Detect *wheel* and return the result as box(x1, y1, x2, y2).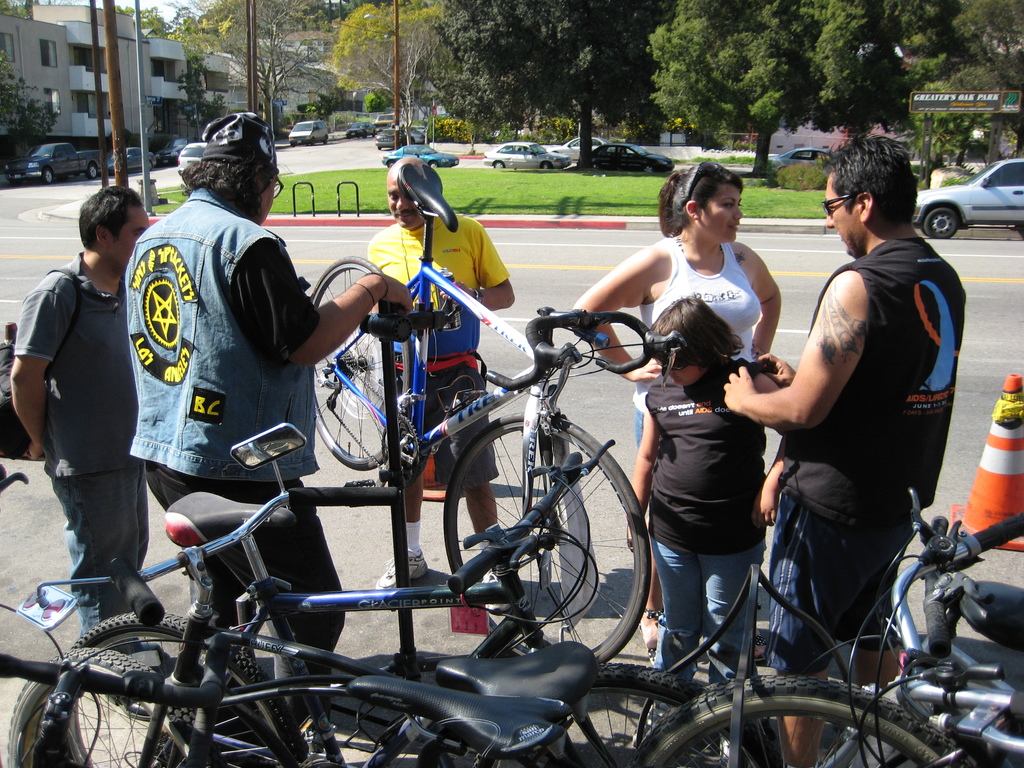
box(310, 253, 413, 470).
